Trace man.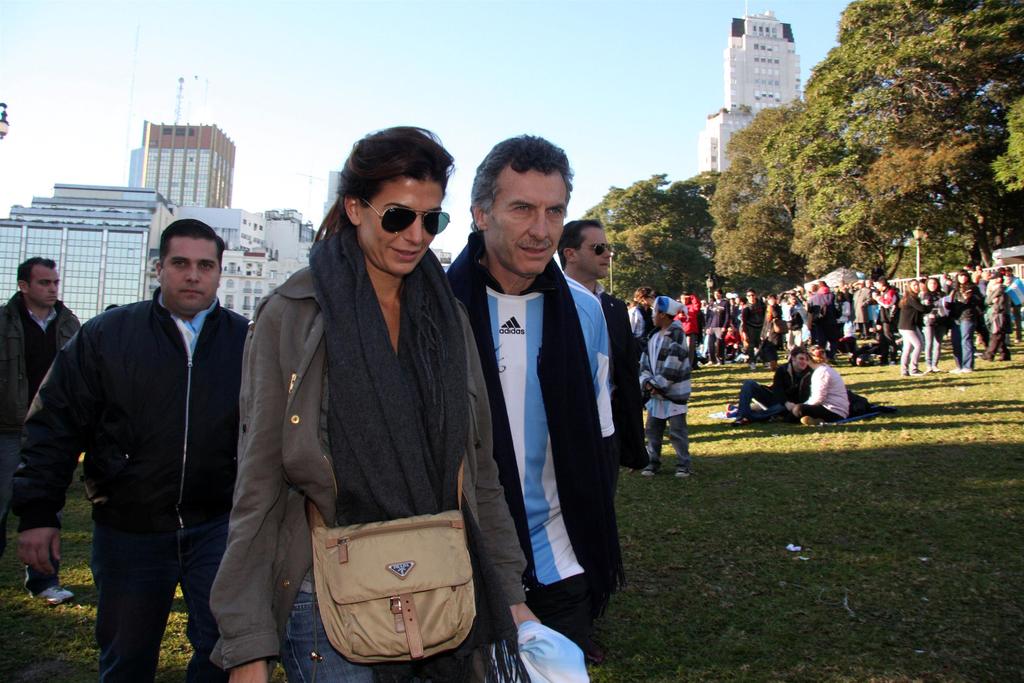
Traced to l=706, t=290, r=729, b=366.
